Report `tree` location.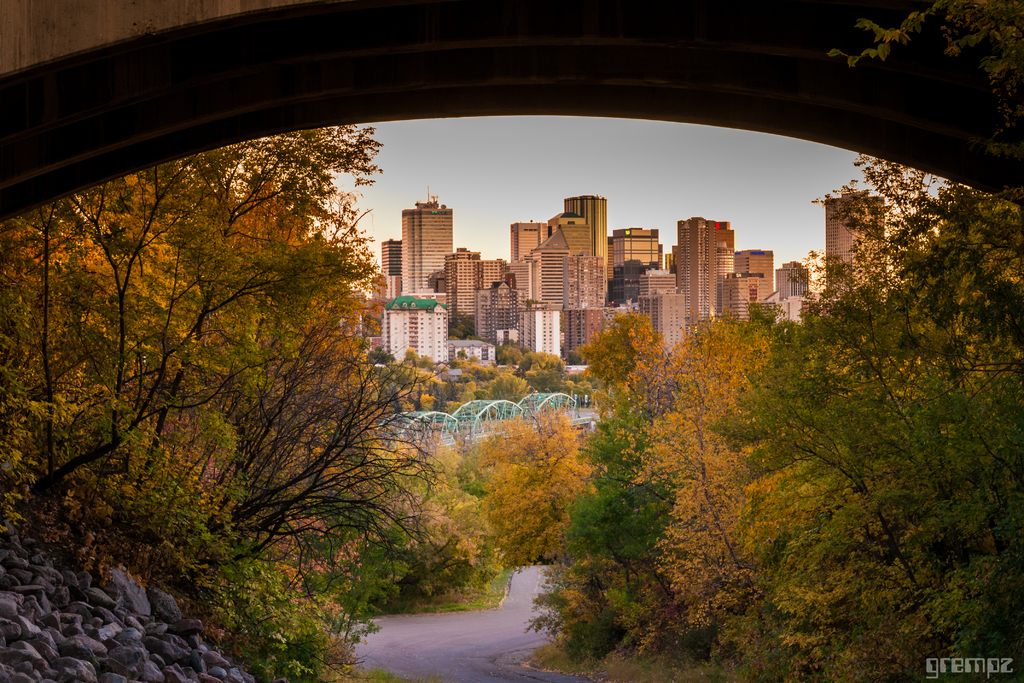
Report: 541:427:707:682.
